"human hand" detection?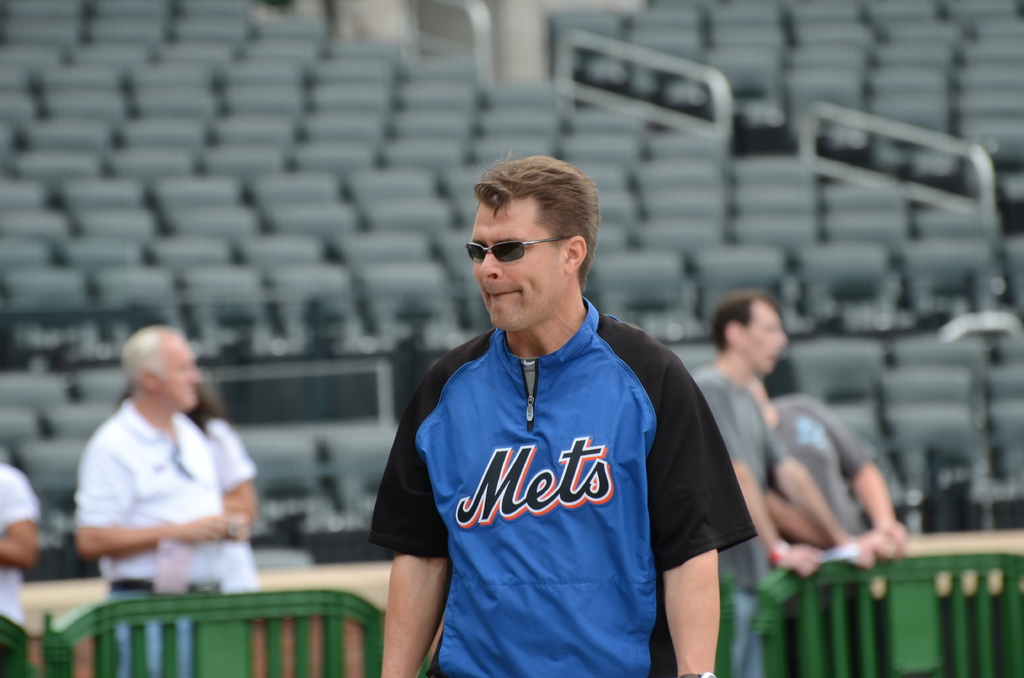
[877, 524, 911, 560]
